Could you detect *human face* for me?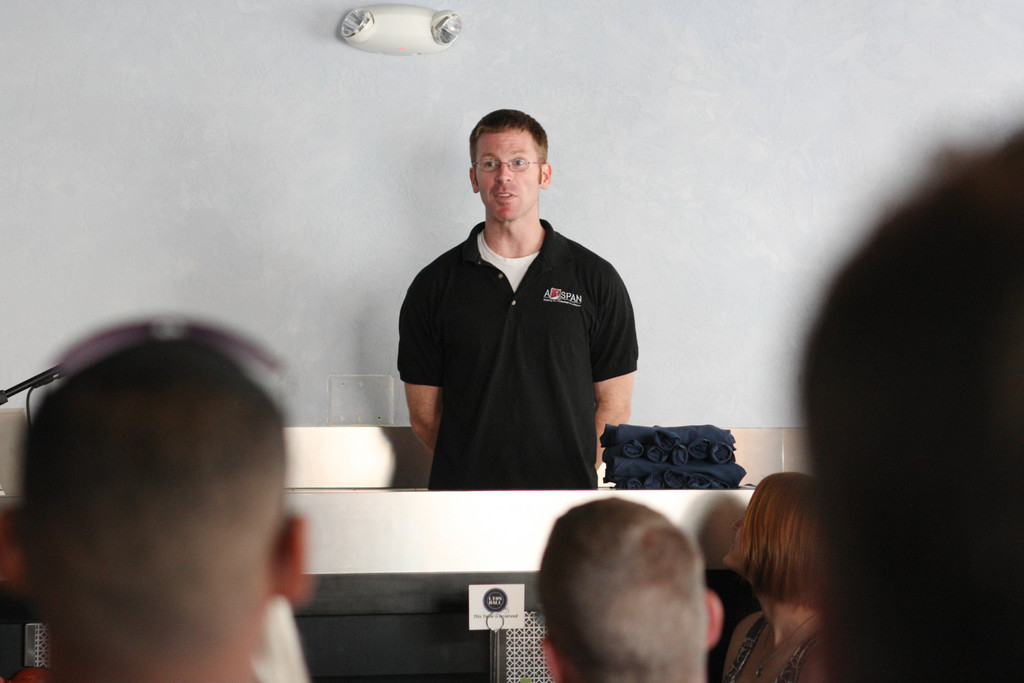
Detection result: 465:126:543:220.
